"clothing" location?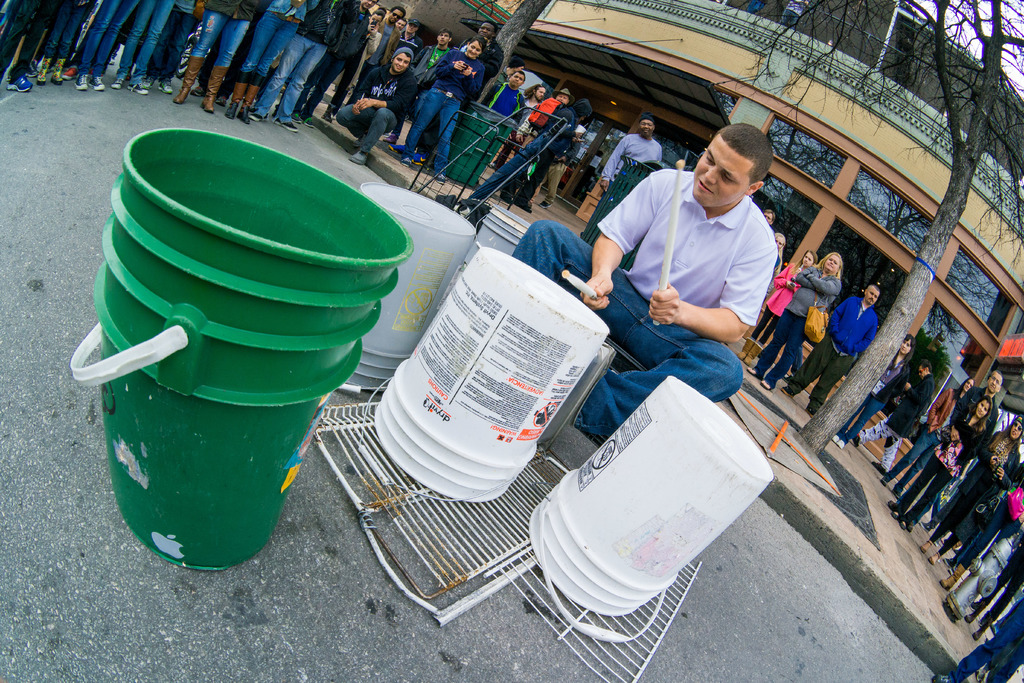
Rect(886, 389, 963, 494)
